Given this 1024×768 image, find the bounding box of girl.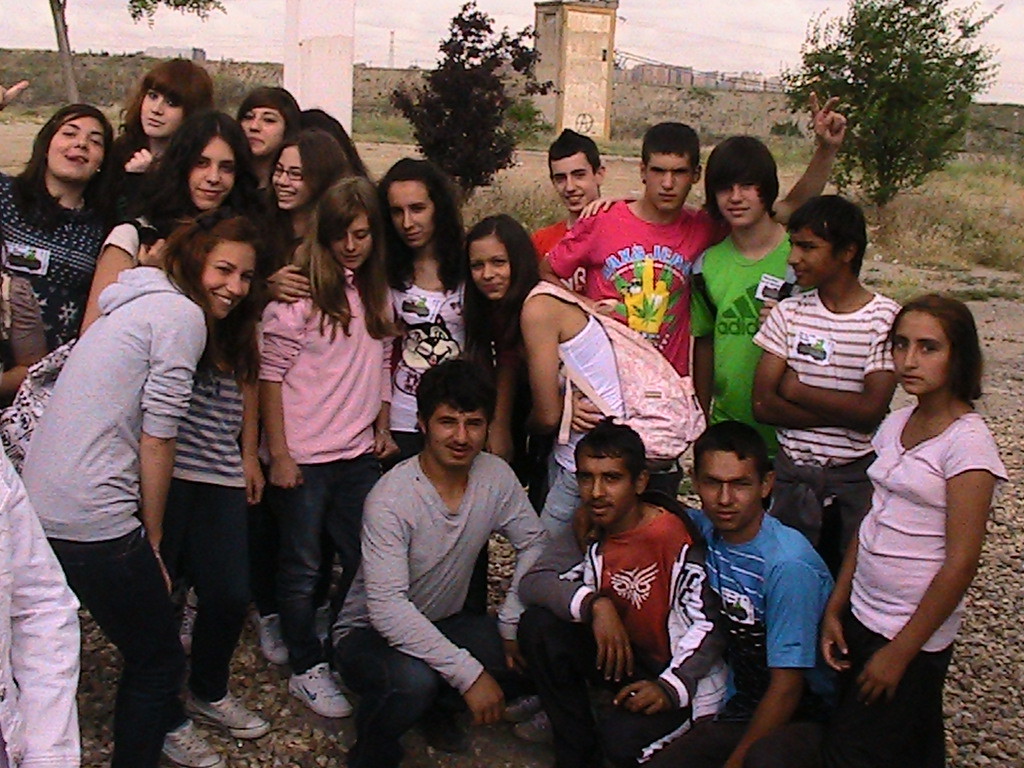
<region>260, 174, 401, 719</region>.
